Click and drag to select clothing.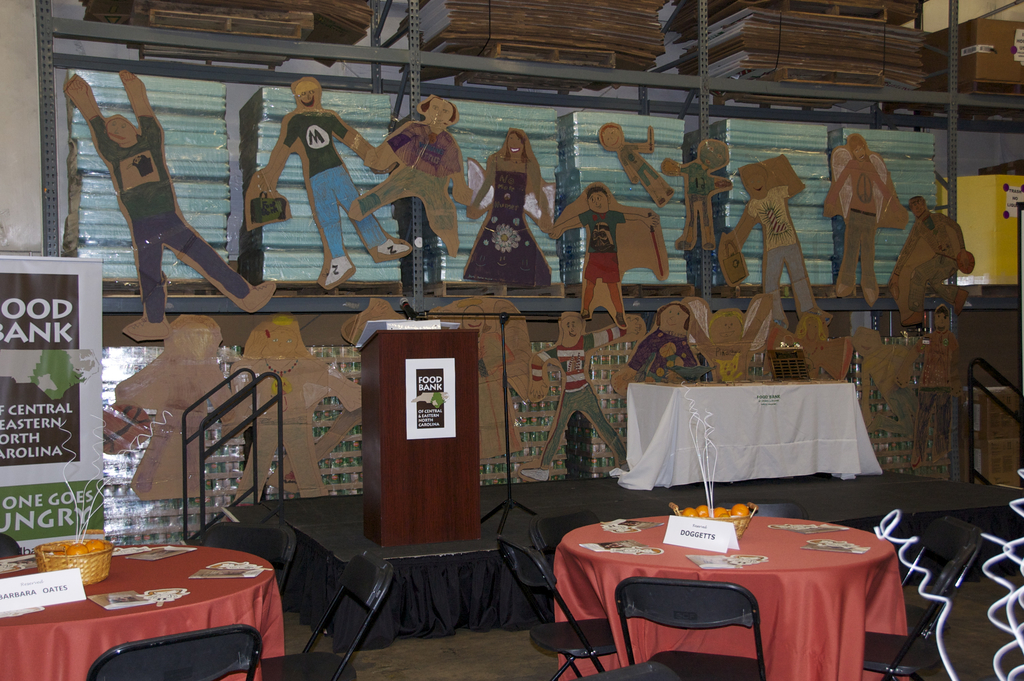
Selection: region(236, 350, 364, 494).
